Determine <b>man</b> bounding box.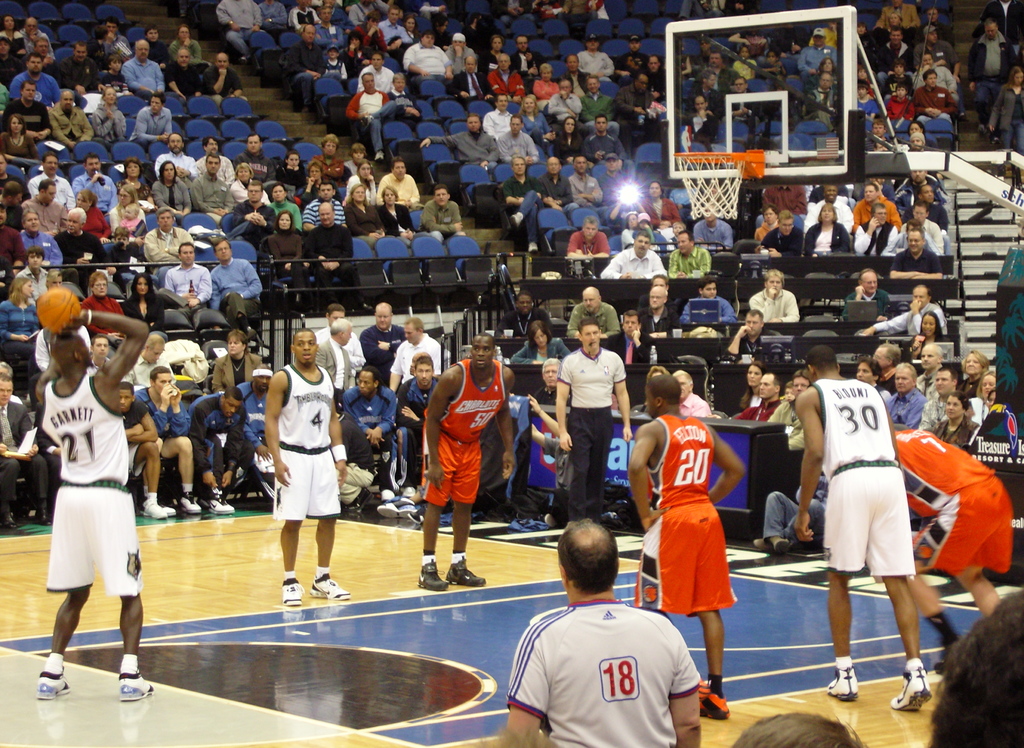
Determined: <box>746,268,803,333</box>.
